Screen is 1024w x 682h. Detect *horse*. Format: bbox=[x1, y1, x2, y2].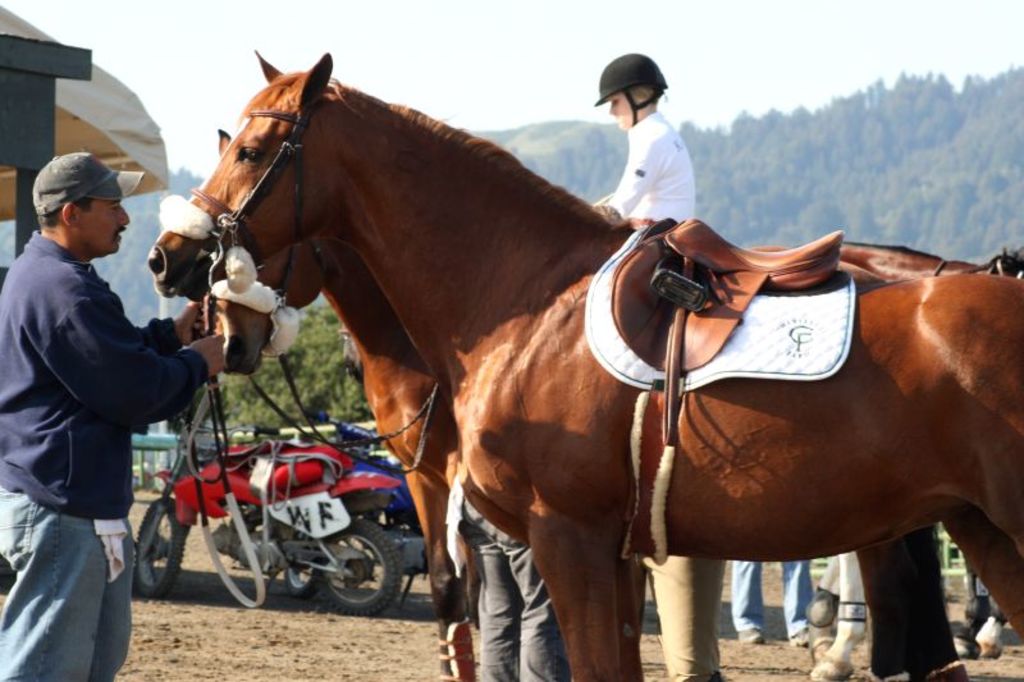
bbox=[183, 124, 1023, 681].
